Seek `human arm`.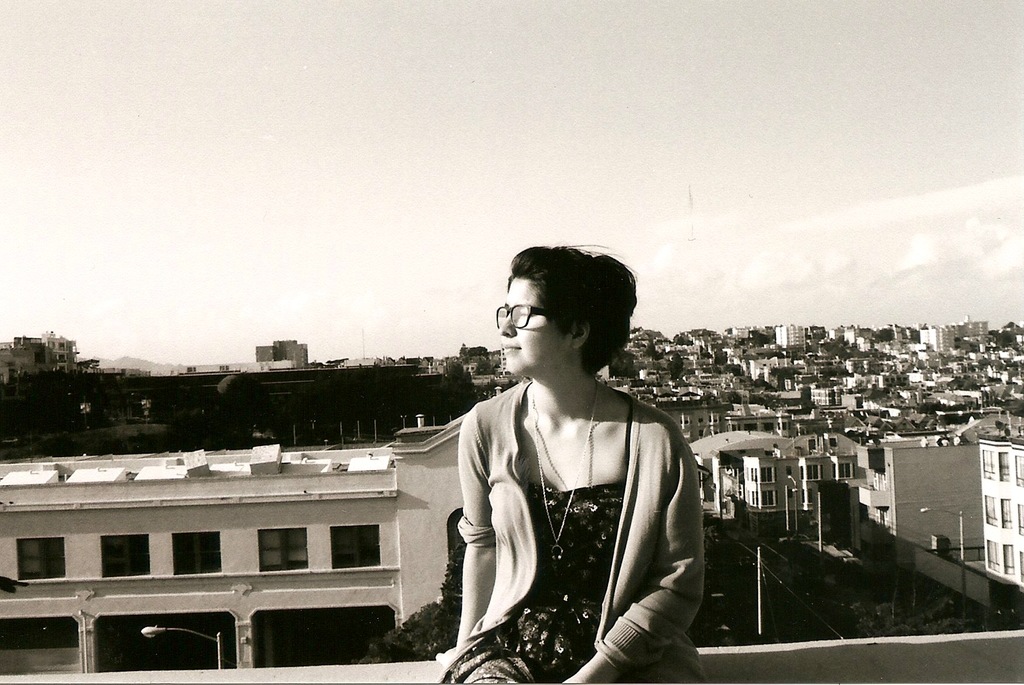
crop(604, 408, 705, 684).
